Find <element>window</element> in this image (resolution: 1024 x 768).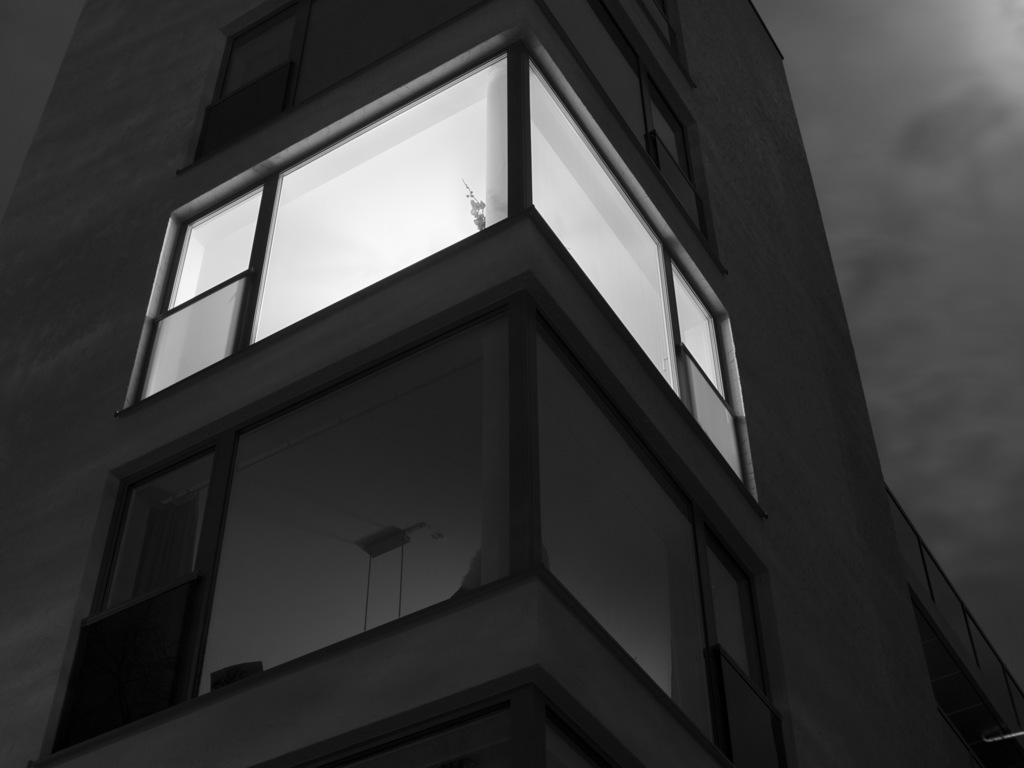
[42,268,794,765].
